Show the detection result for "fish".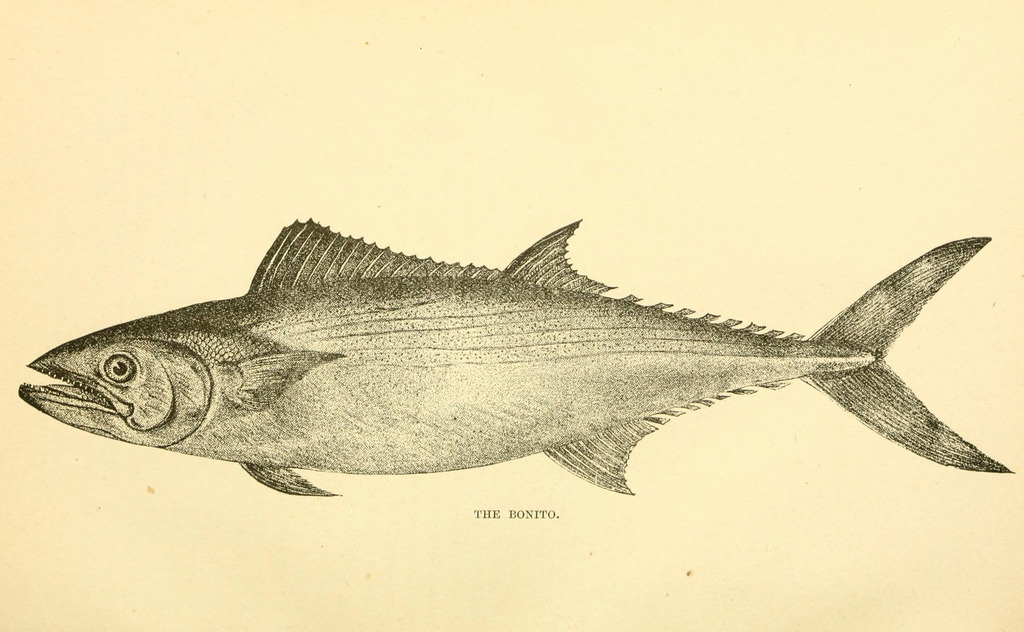
19 218 1014 498.
